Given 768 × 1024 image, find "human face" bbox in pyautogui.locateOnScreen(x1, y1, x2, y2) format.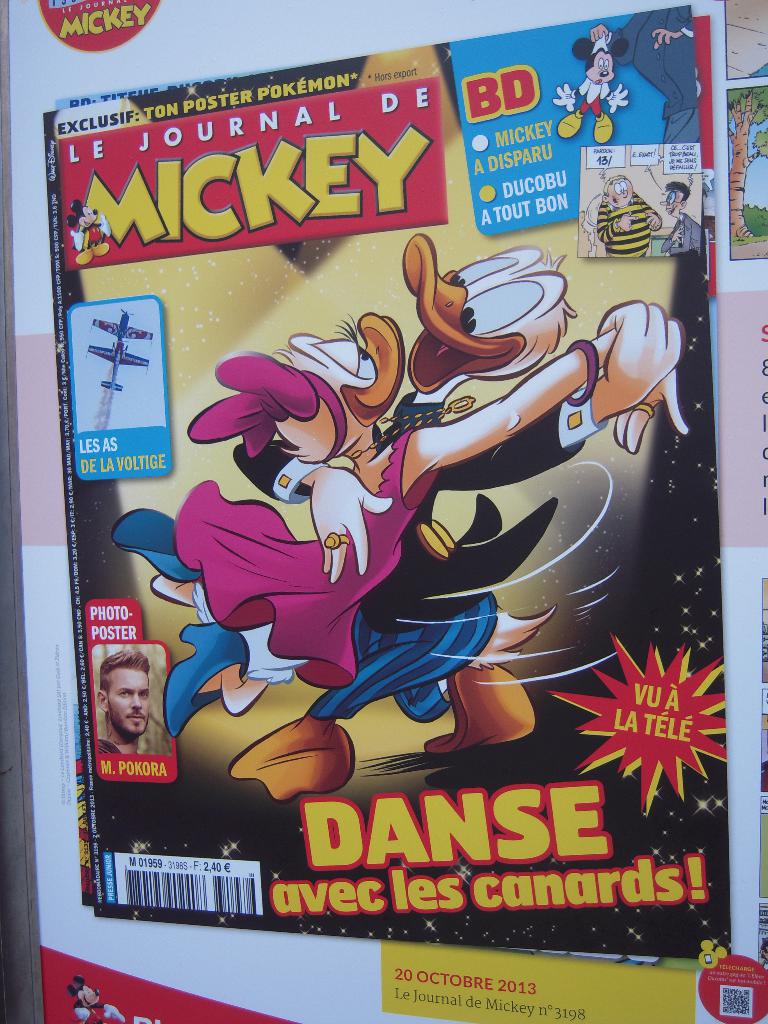
pyautogui.locateOnScreen(104, 664, 150, 746).
